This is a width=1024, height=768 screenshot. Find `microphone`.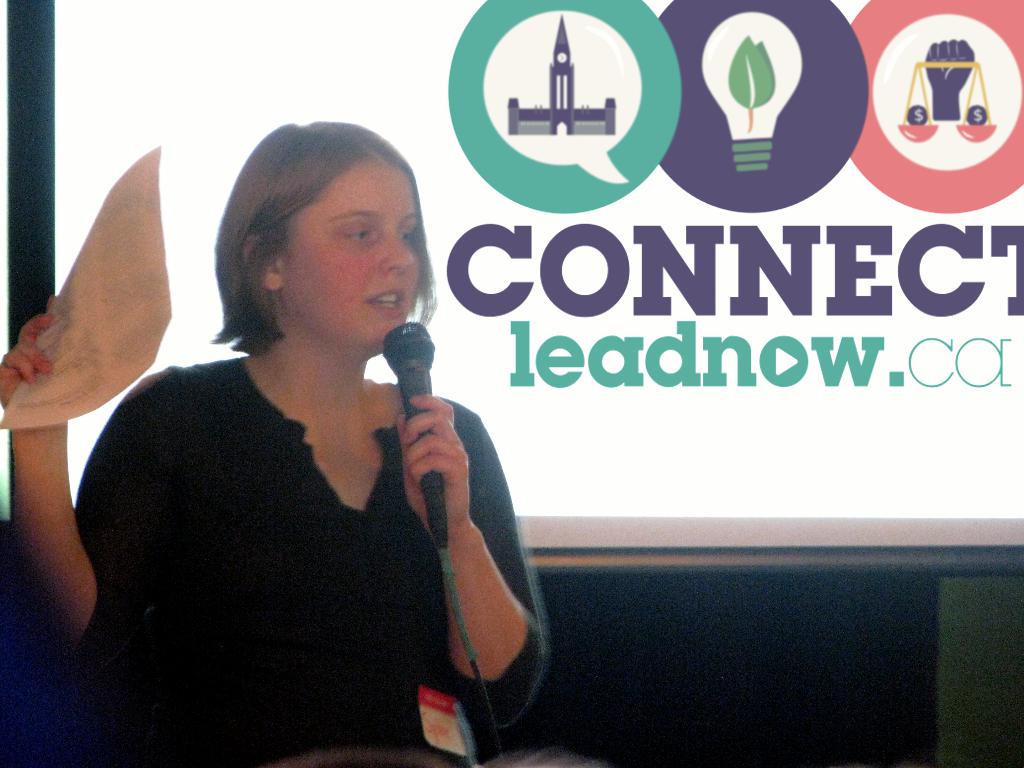
Bounding box: 383/318/449/540.
